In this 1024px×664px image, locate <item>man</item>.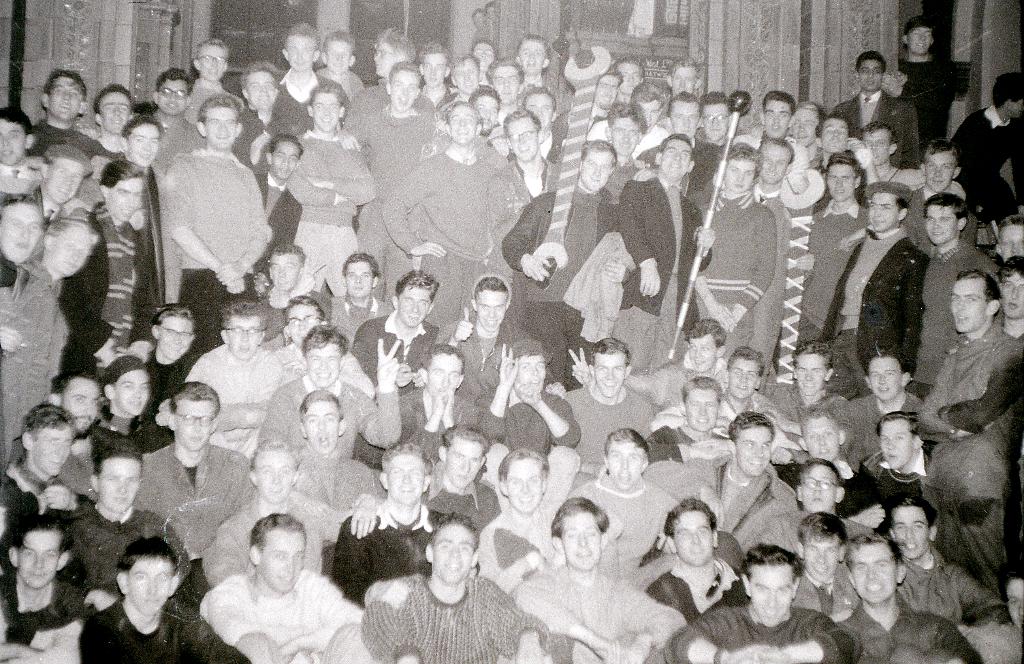
Bounding box: 0/196/37/278.
